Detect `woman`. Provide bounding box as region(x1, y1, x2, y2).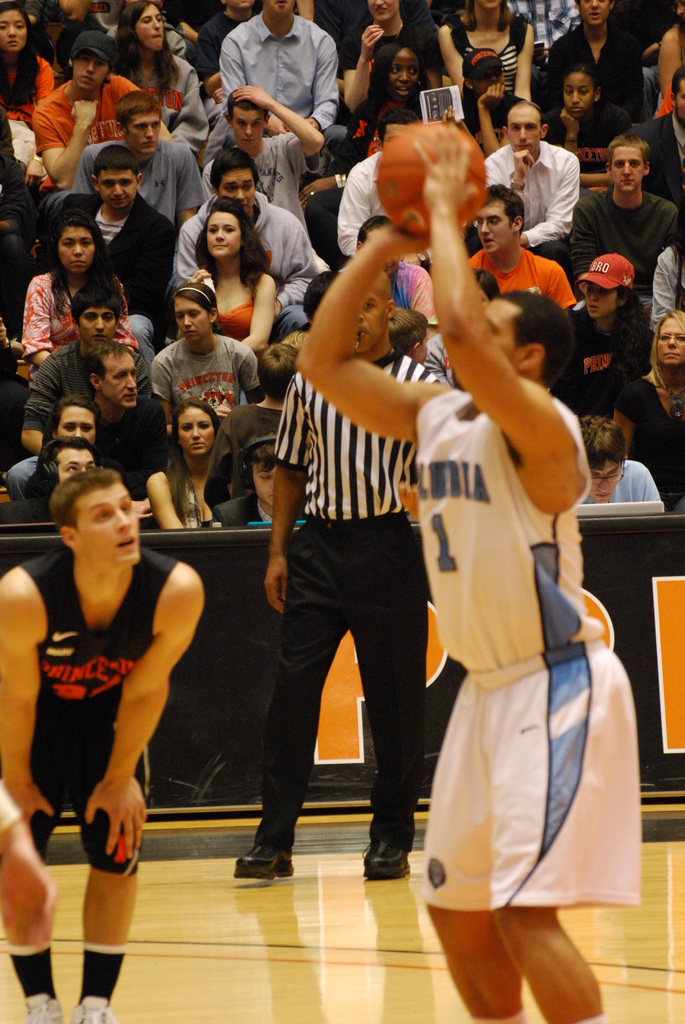
region(0, 0, 58, 129).
